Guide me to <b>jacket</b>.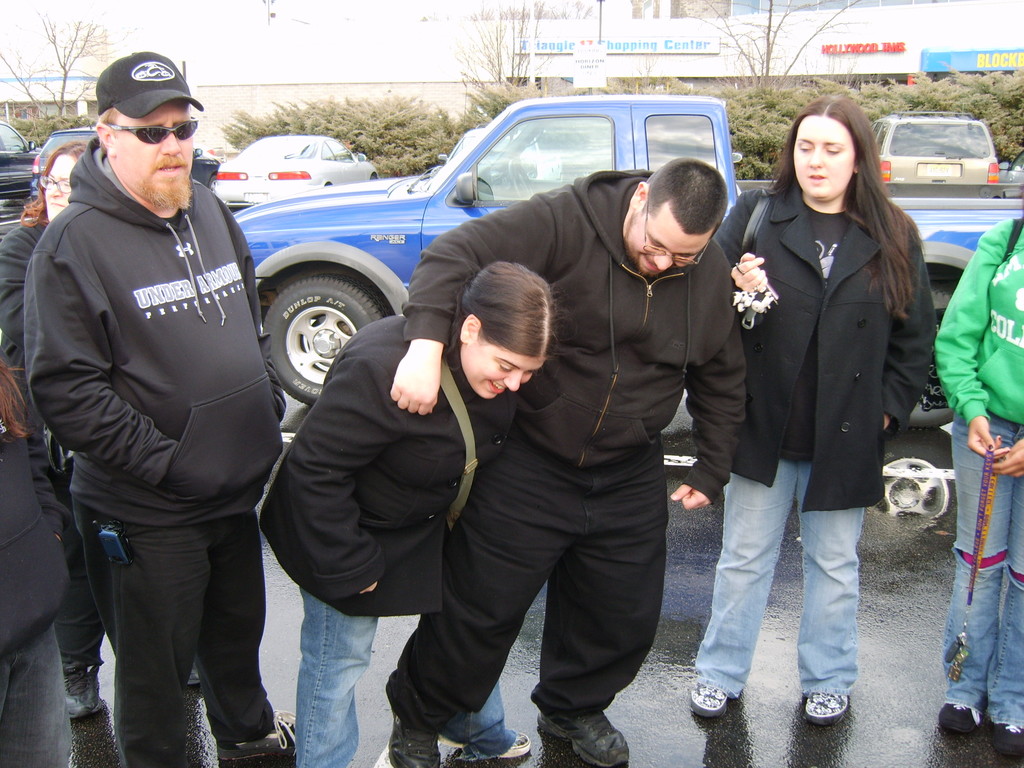
Guidance: box(0, 212, 47, 369).
